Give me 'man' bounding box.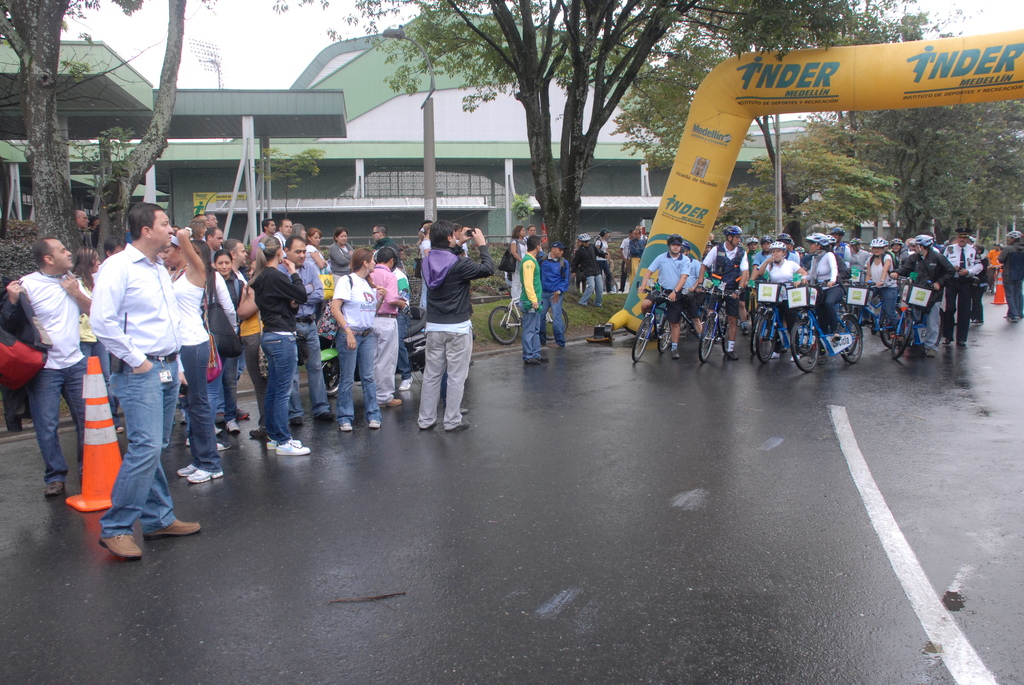
bbox=[86, 200, 202, 558].
